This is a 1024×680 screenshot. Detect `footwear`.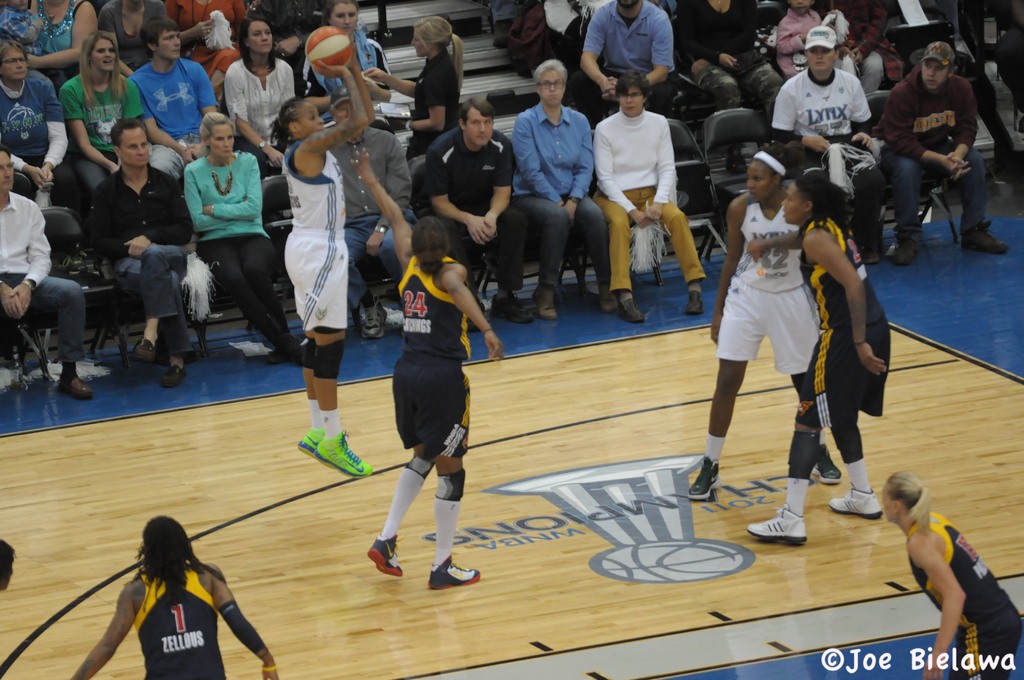
[269,354,289,364].
